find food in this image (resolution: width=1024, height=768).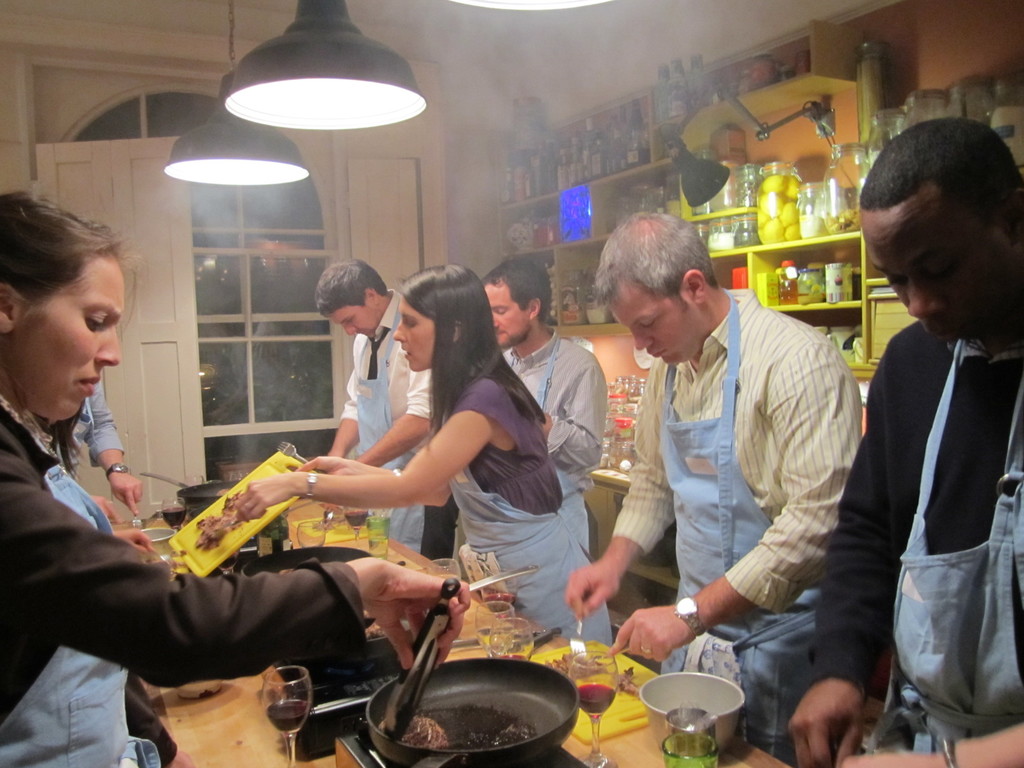
BBox(180, 547, 187, 559).
